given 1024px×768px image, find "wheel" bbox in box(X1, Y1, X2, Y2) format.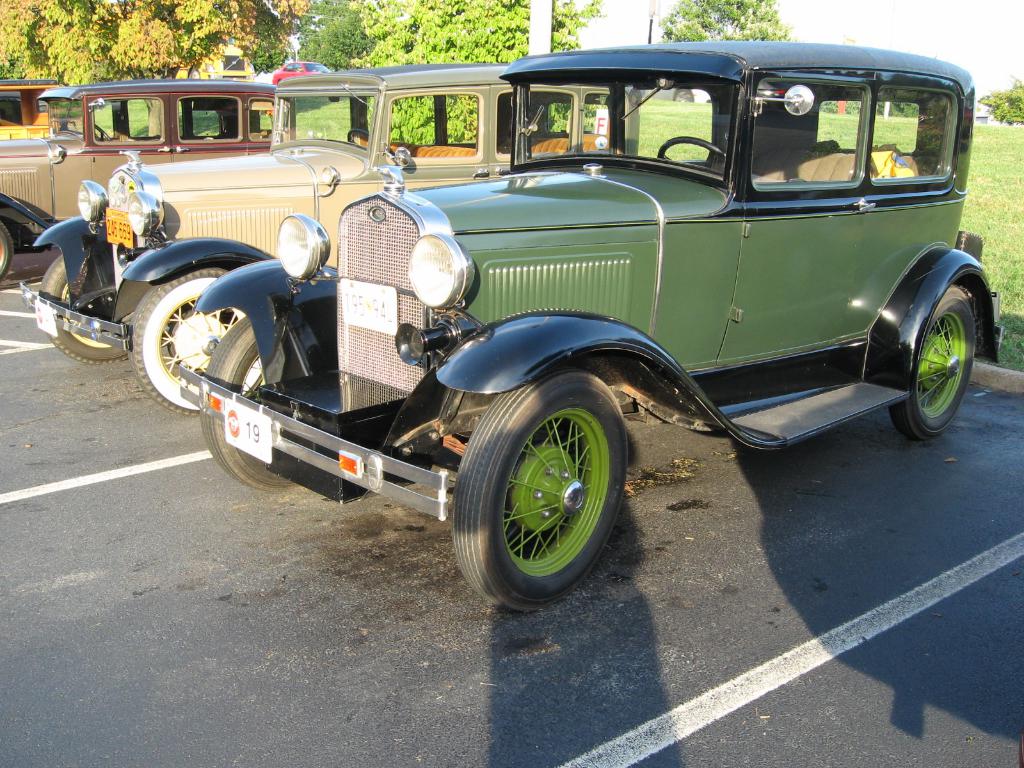
box(0, 221, 12, 292).
